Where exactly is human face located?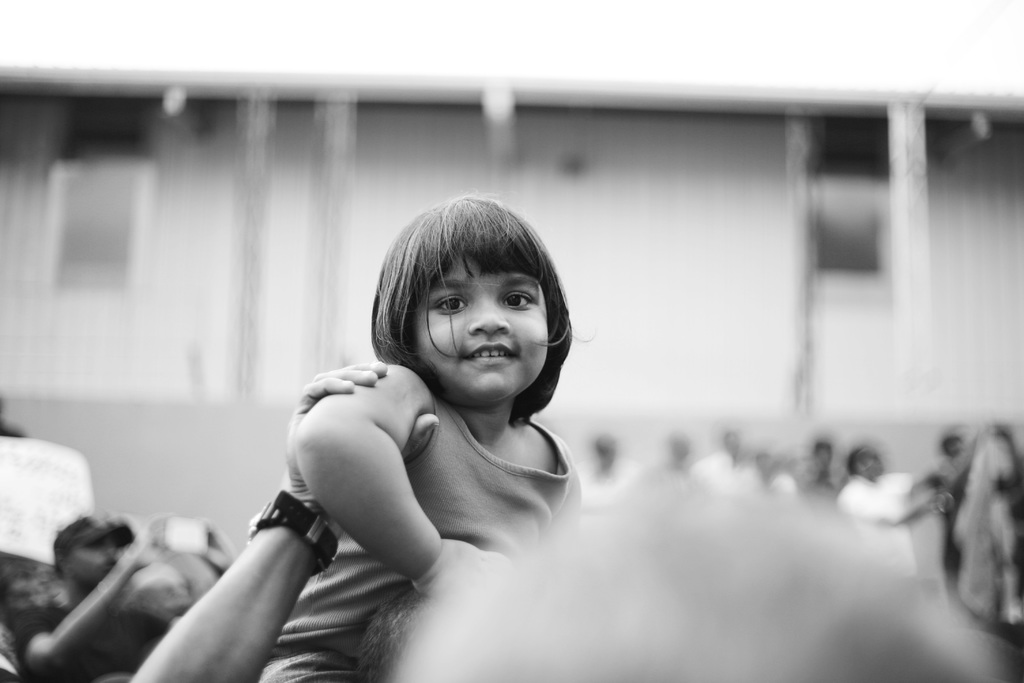
Its bounding box is region(413, 261, 548, 399).
